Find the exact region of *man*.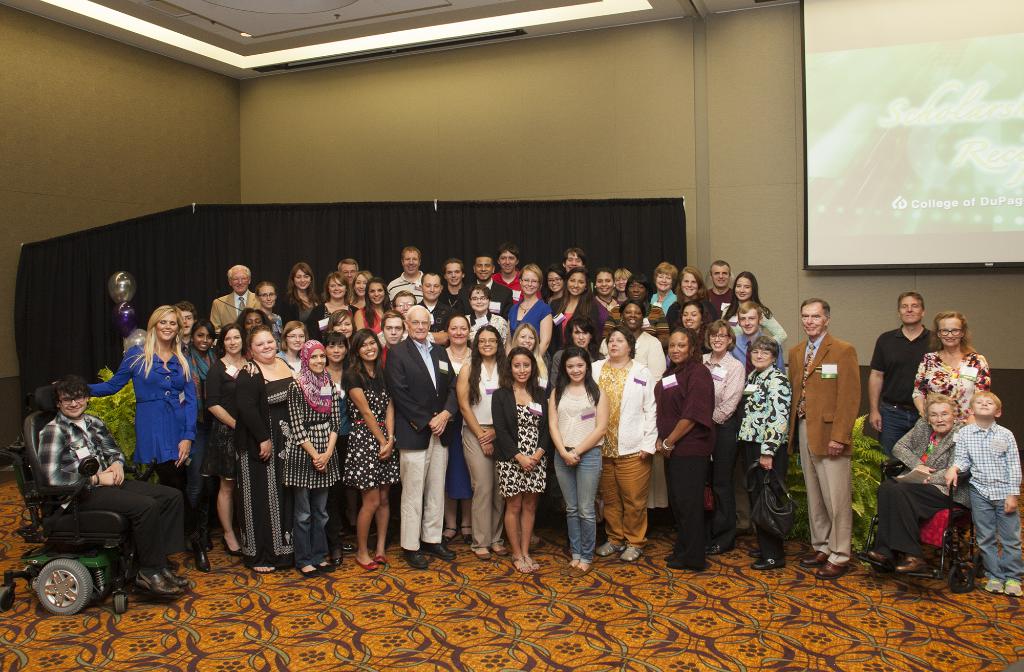
Exact region: box=[387, 247, 428, 305].
